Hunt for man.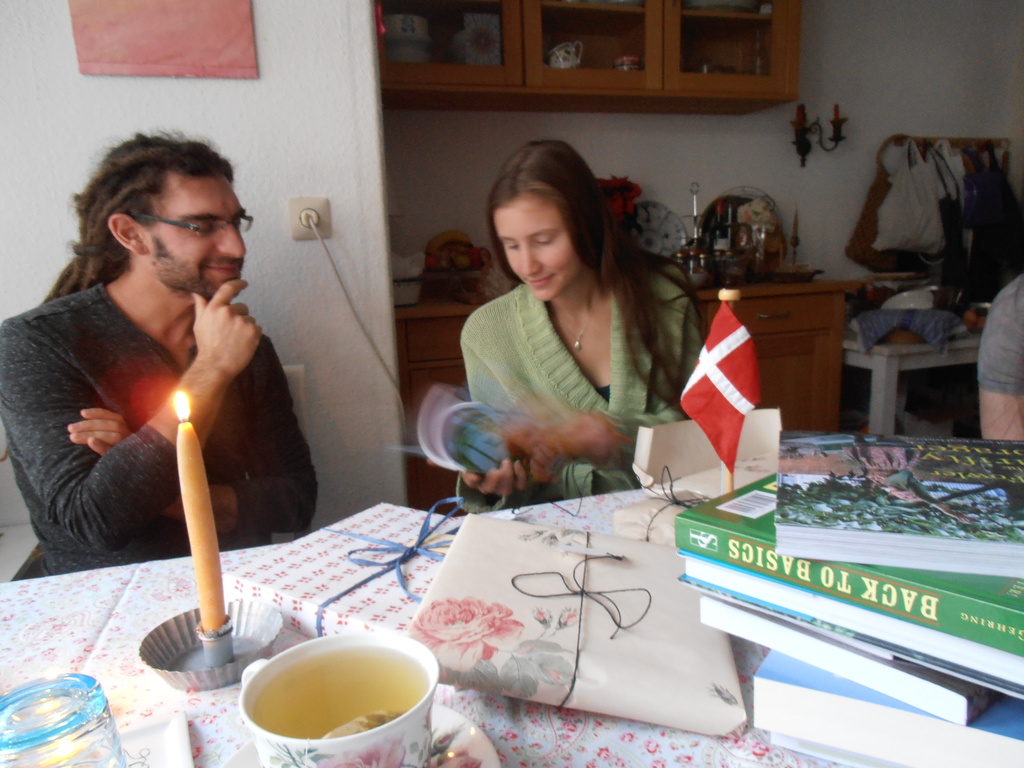
Hunted down at (3,140,320,634).
